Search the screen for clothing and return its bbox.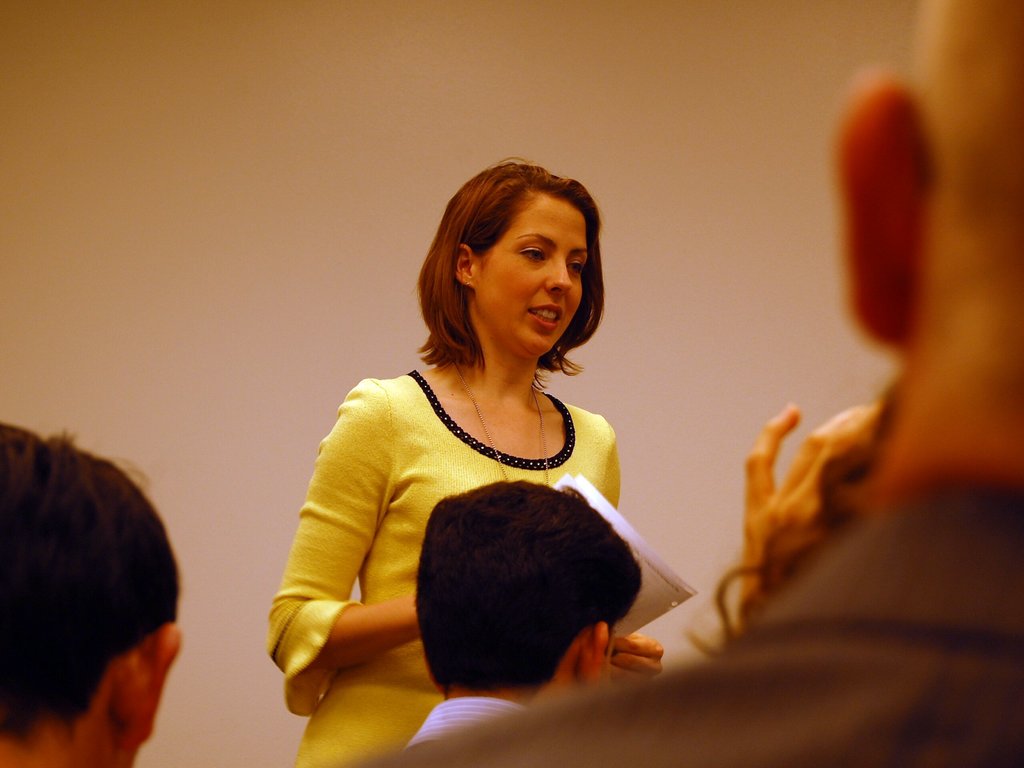
Found: 402,695,536,756.
